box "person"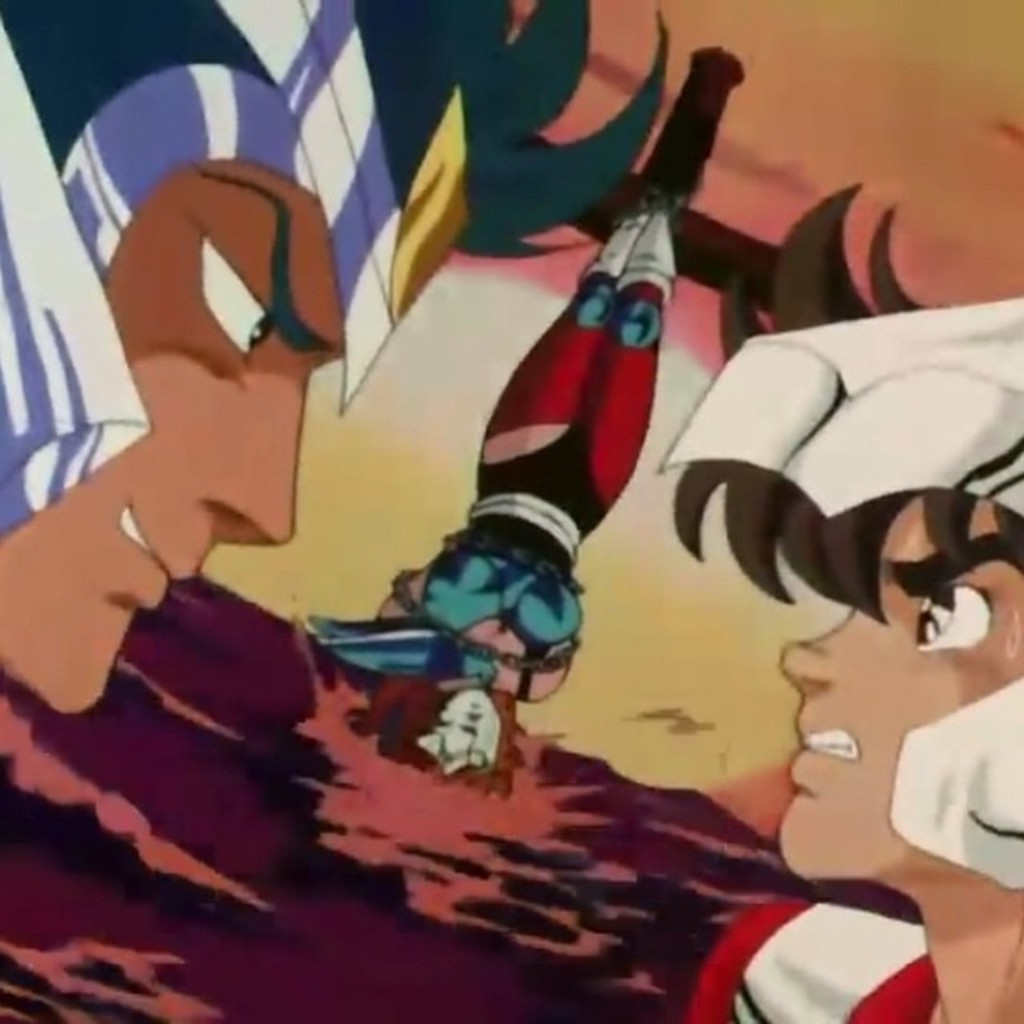
[304,48,746,782]
